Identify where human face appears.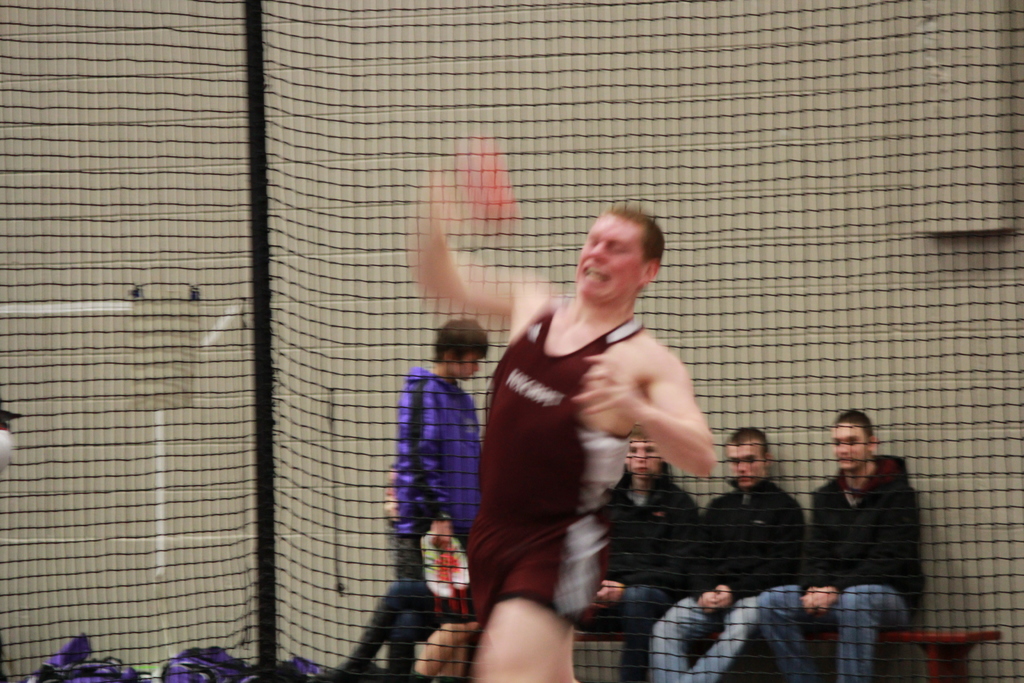
Appears at box(724, 437, 770, 487).
